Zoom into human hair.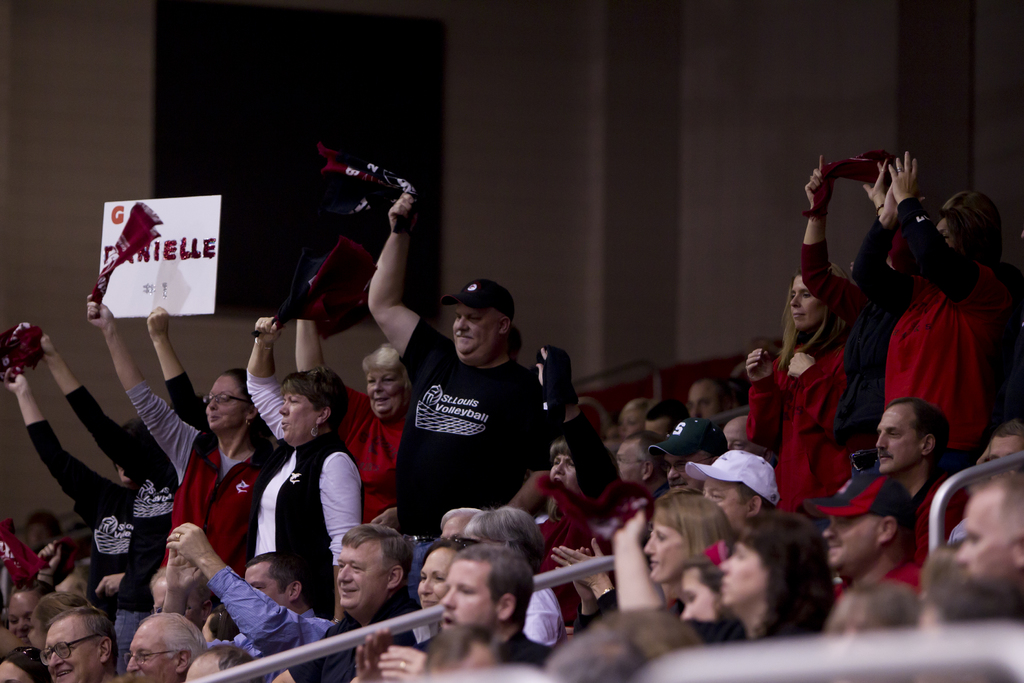
Zoom target: <box>360,341,419,396</box>.
